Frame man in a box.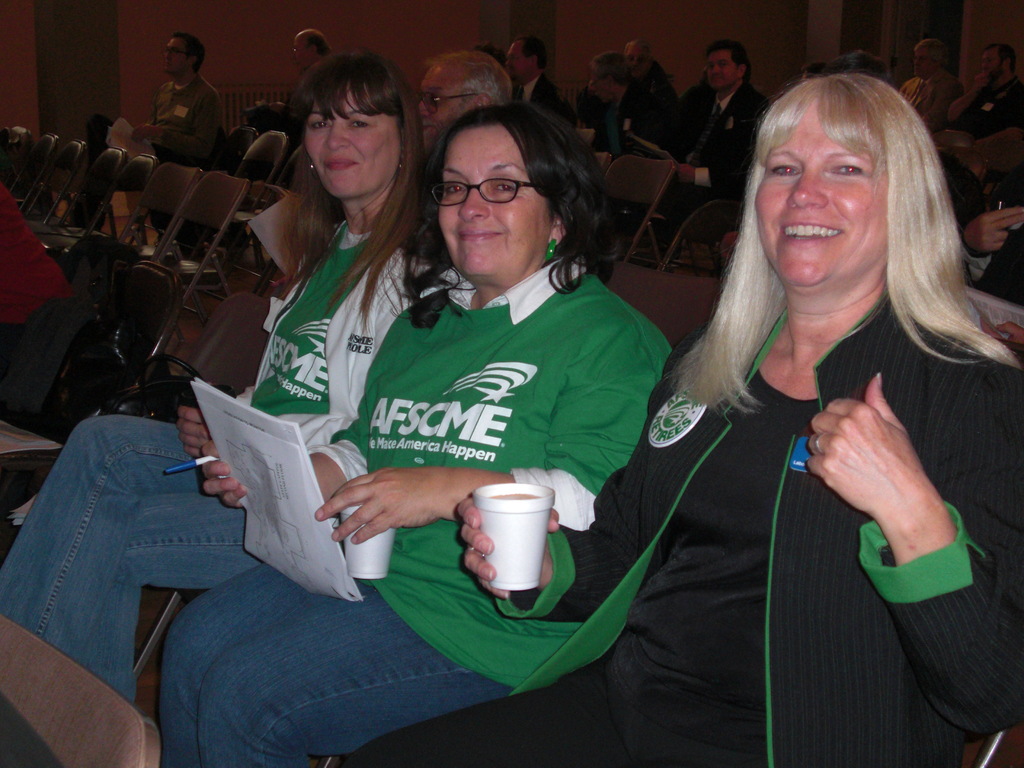
[938, 42, 1023, 226].
